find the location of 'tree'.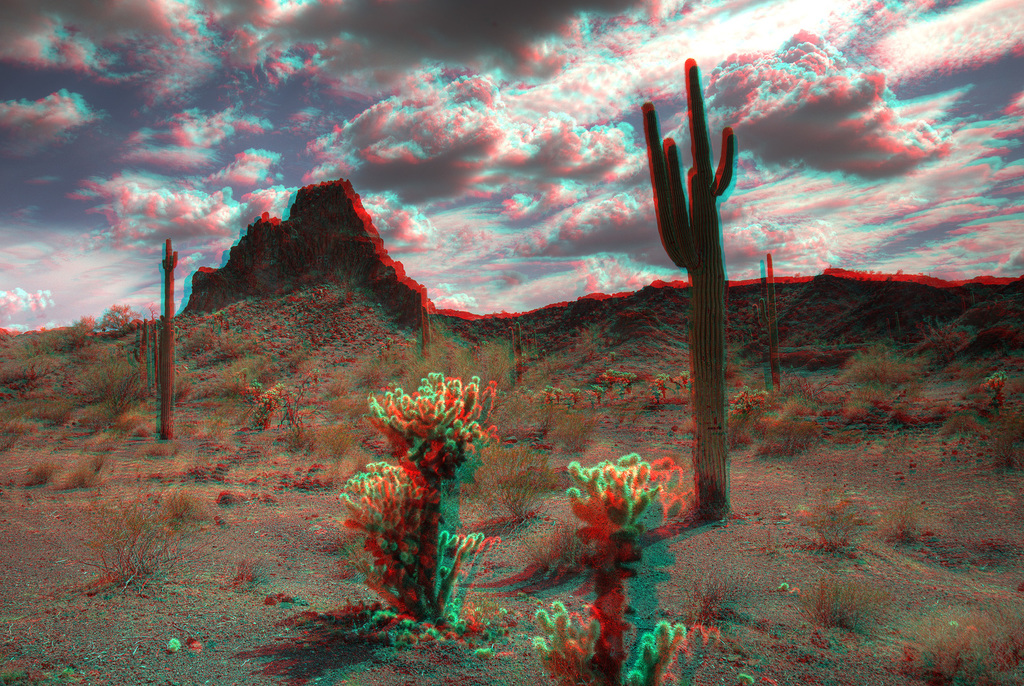
Location: BBox(74, 313, 97, 344).
